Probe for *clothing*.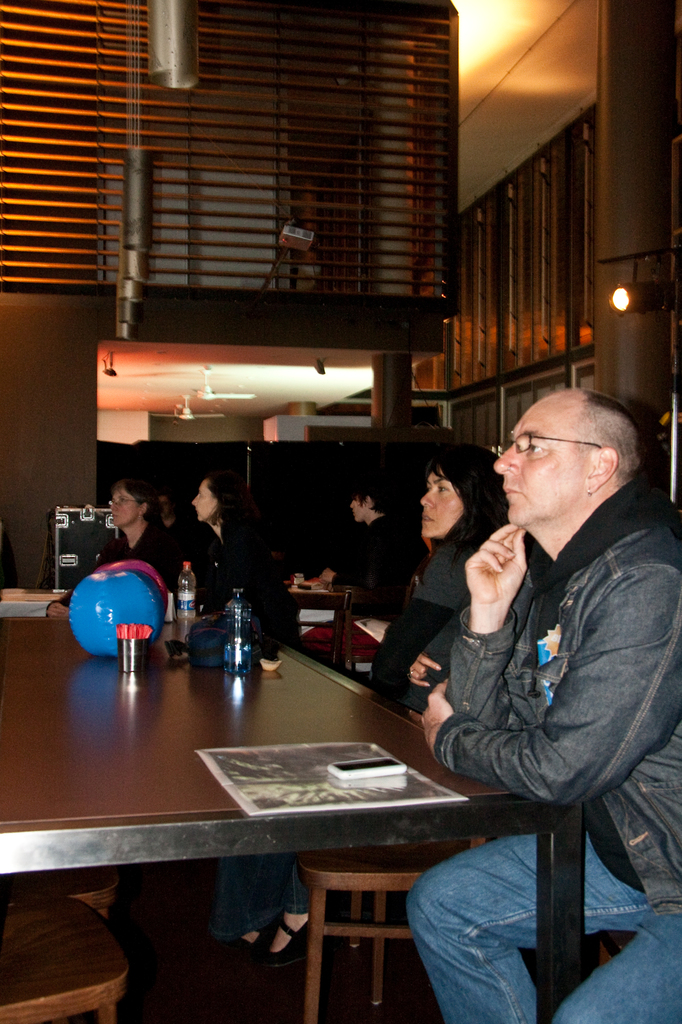
Probe result: select_region(45, 521, 186, 615).
